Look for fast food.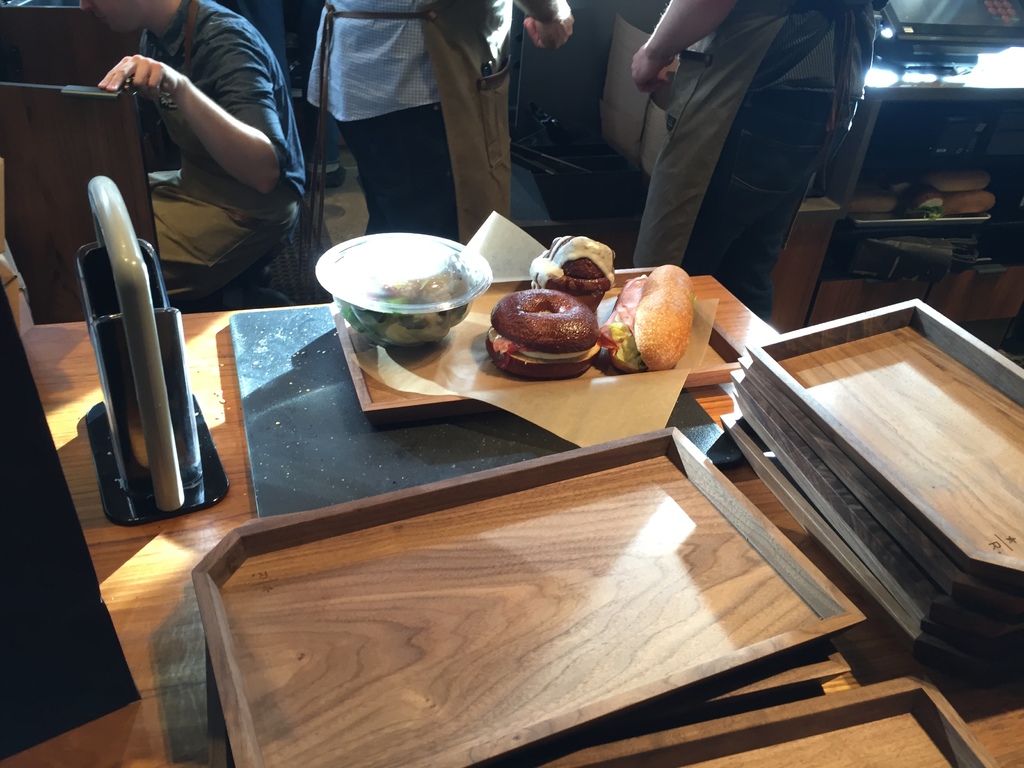
Found: left=947, top=186, right=1004, bottom=211.
